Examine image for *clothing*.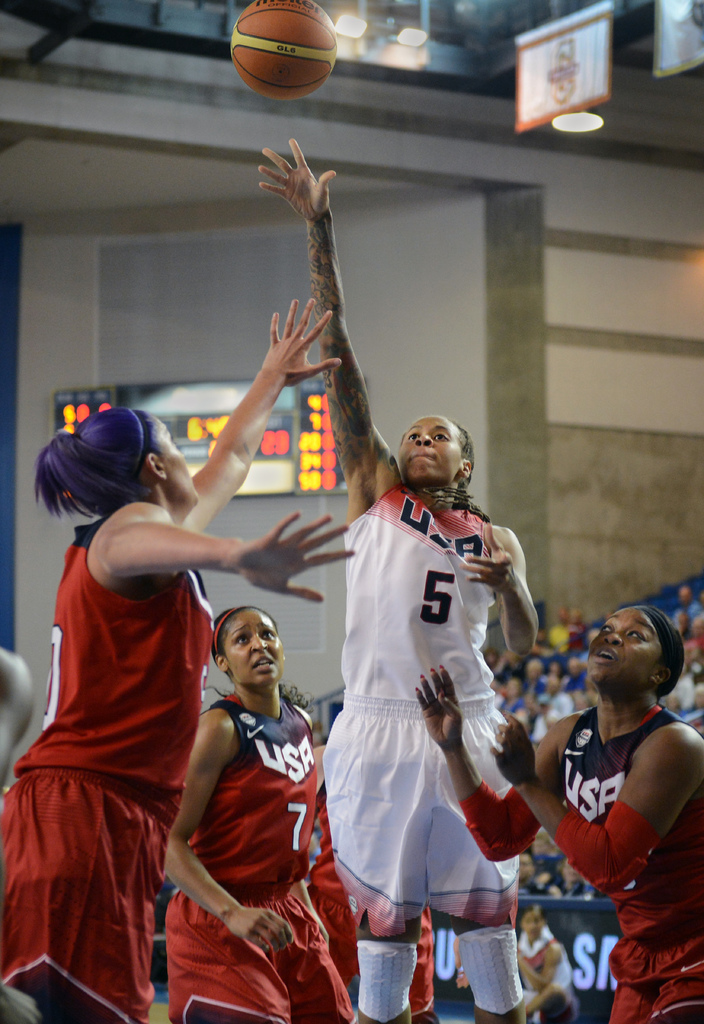
Examination result: detection(32, 481, 226, 989).
